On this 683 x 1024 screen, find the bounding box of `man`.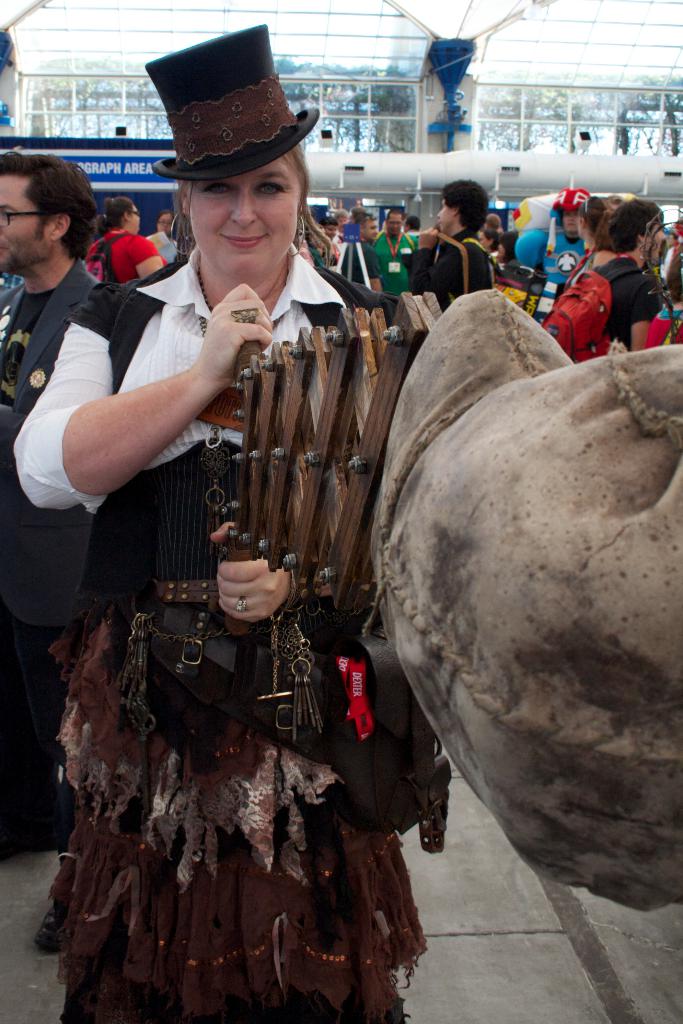
Bounding box: (x1=372, y1=207, x2=422, y2=297).
